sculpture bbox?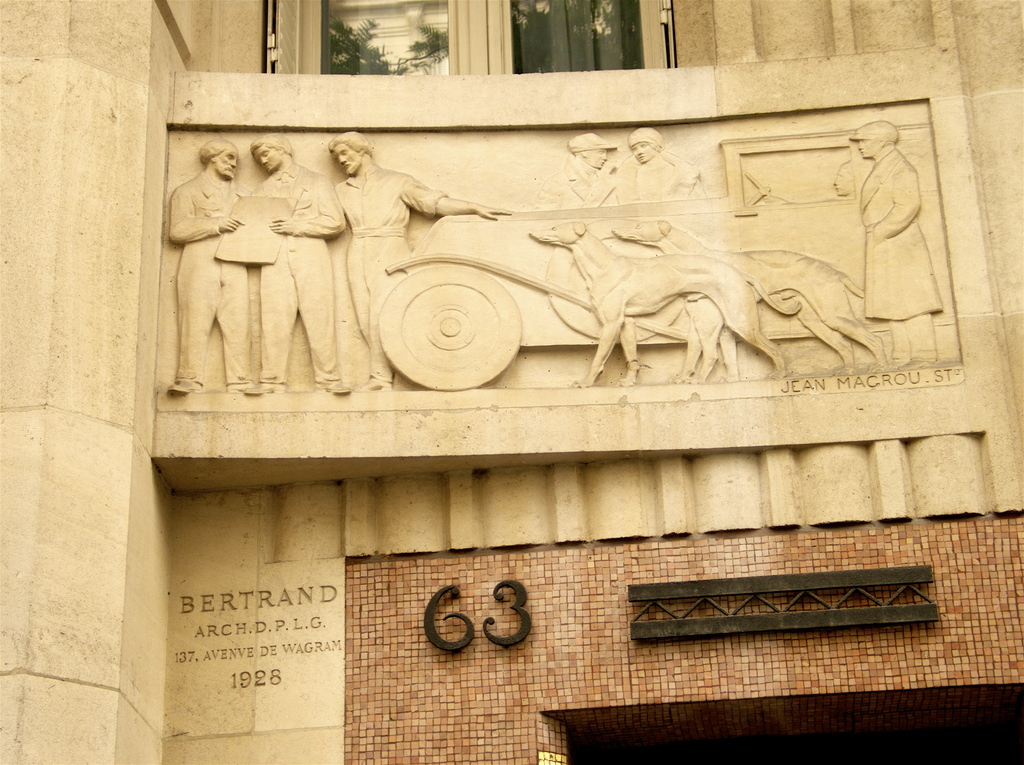
bbox=(531, 222, 793, 380)
